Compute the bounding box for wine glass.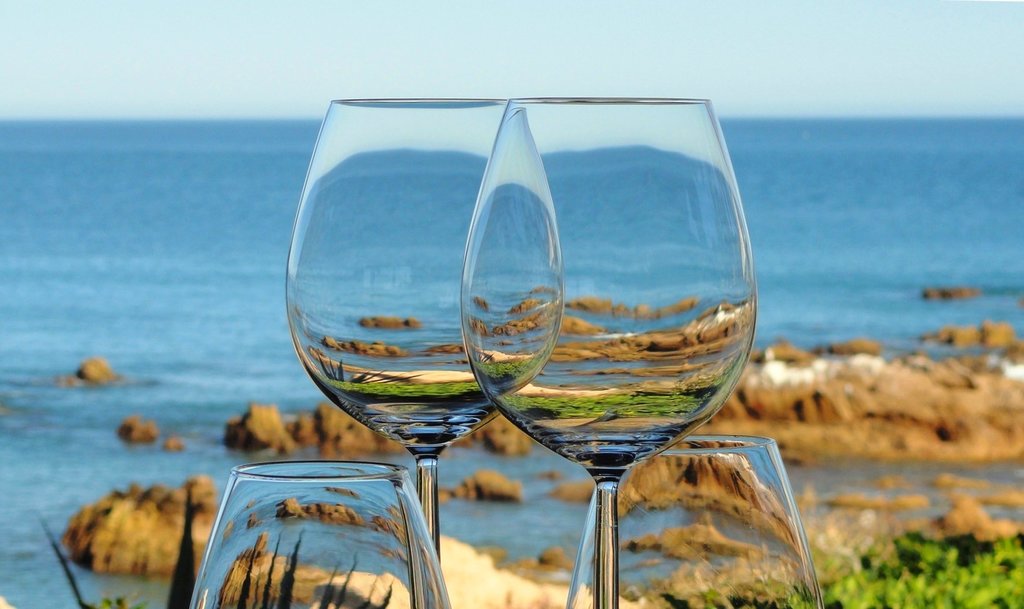
[283, 95, 566, 568].
